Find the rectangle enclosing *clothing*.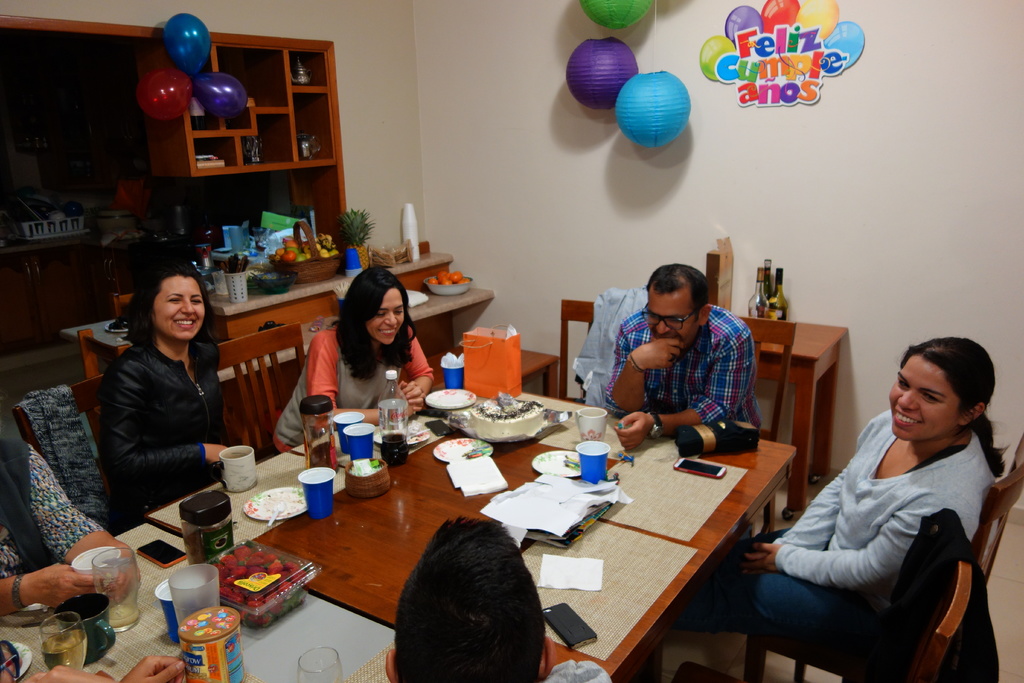
<region>600, 302, 759, 422</region>.
